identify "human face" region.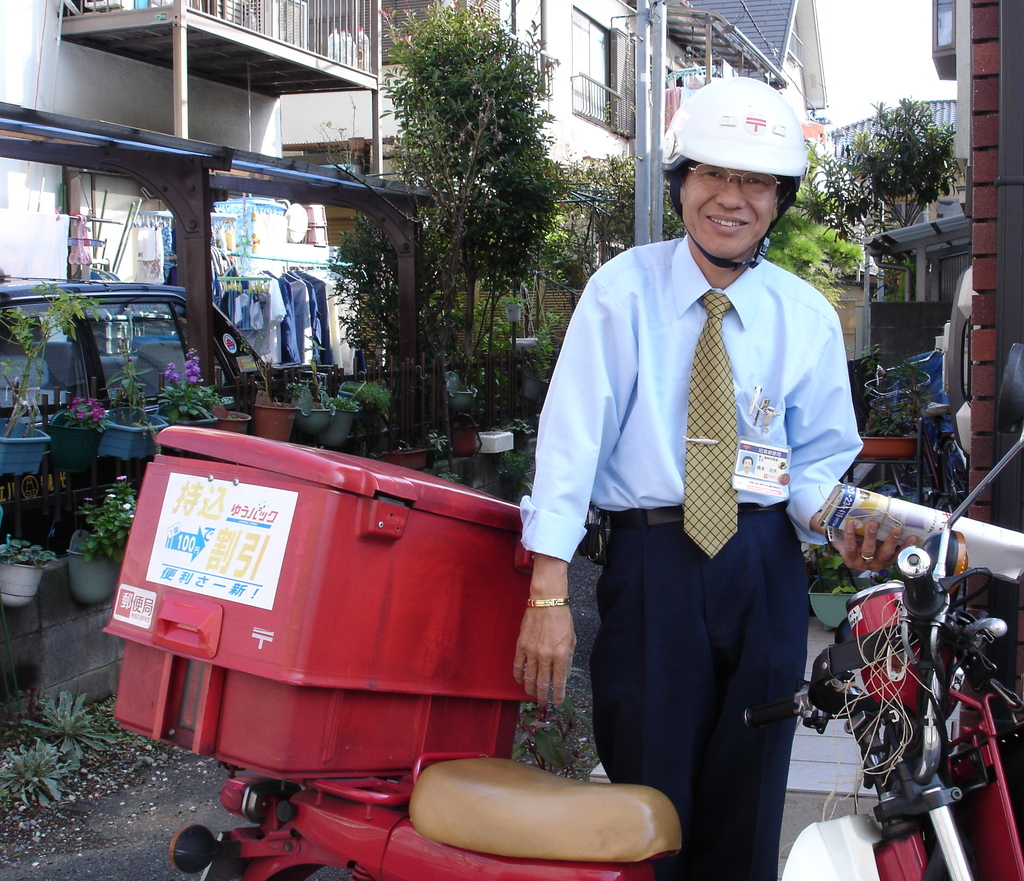
Region: (678, 161, 783, 258).
